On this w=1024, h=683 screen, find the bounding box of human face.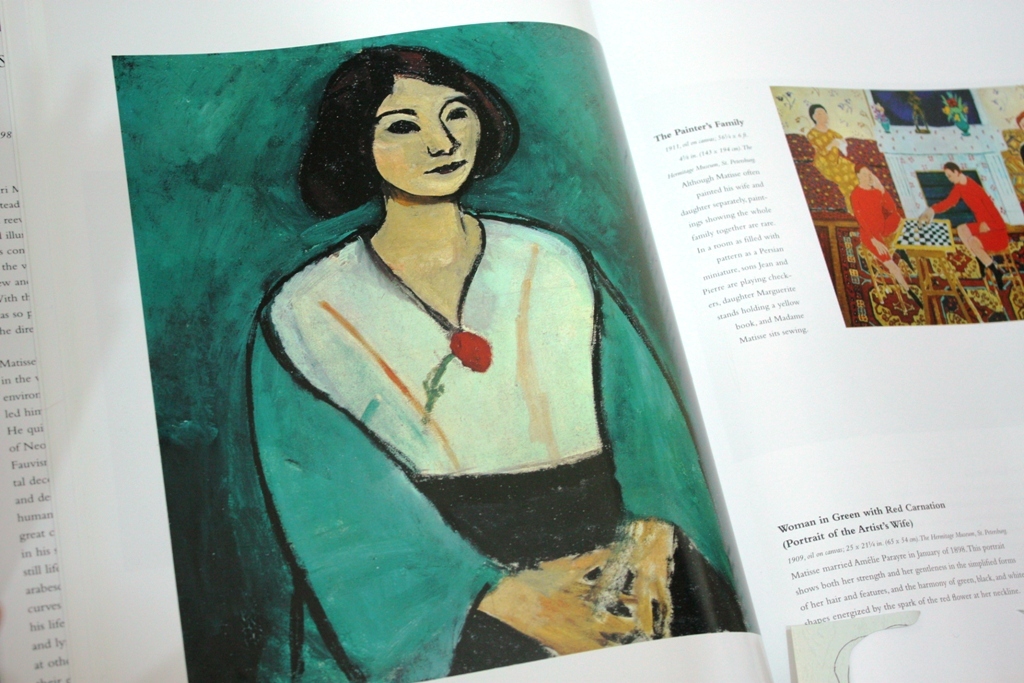
Bounding box: select_region(944, 164, 960, 185).
